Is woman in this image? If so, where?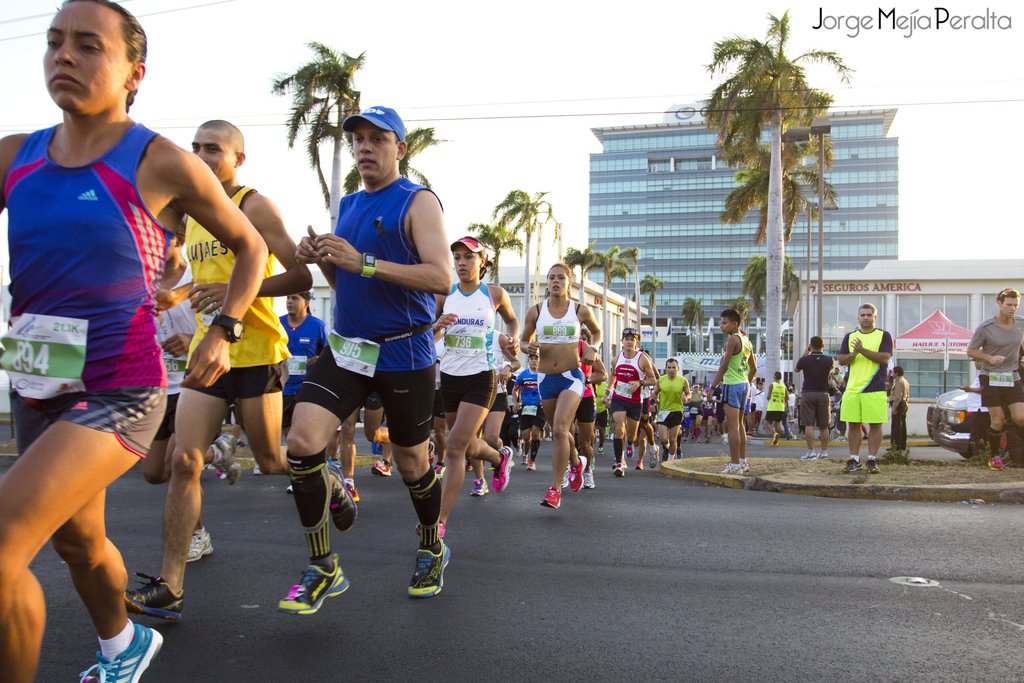
Yes, at bbox=[8, 38, 232, 638].
